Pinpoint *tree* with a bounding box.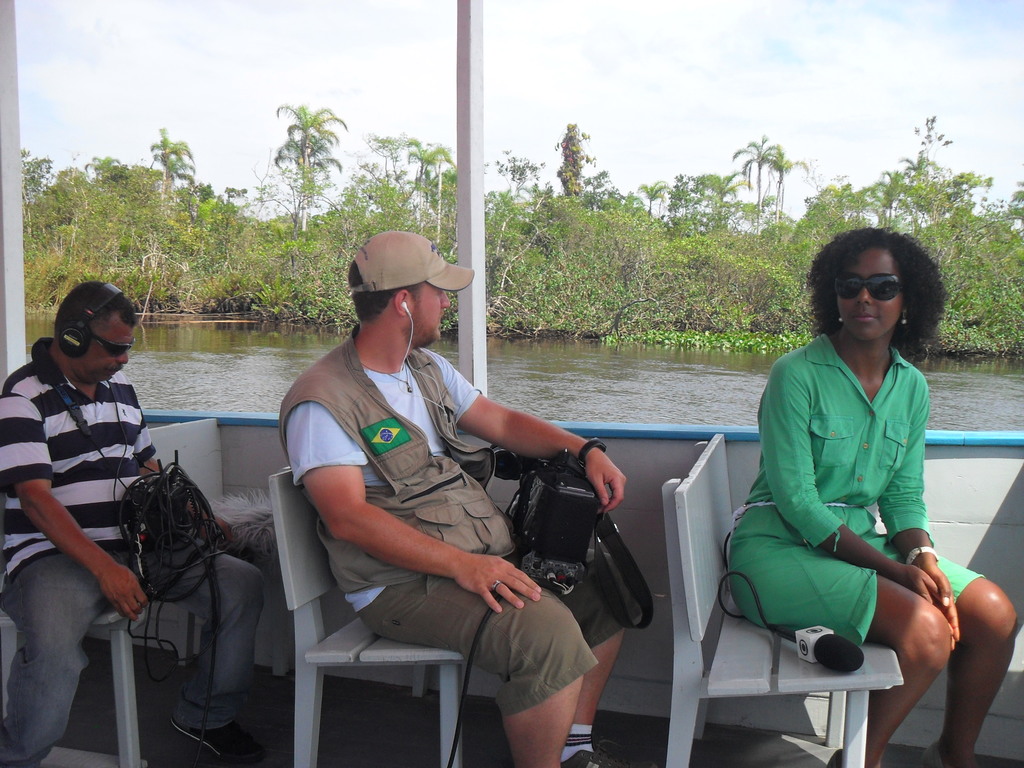
detection(657, 173, 691, 262).
